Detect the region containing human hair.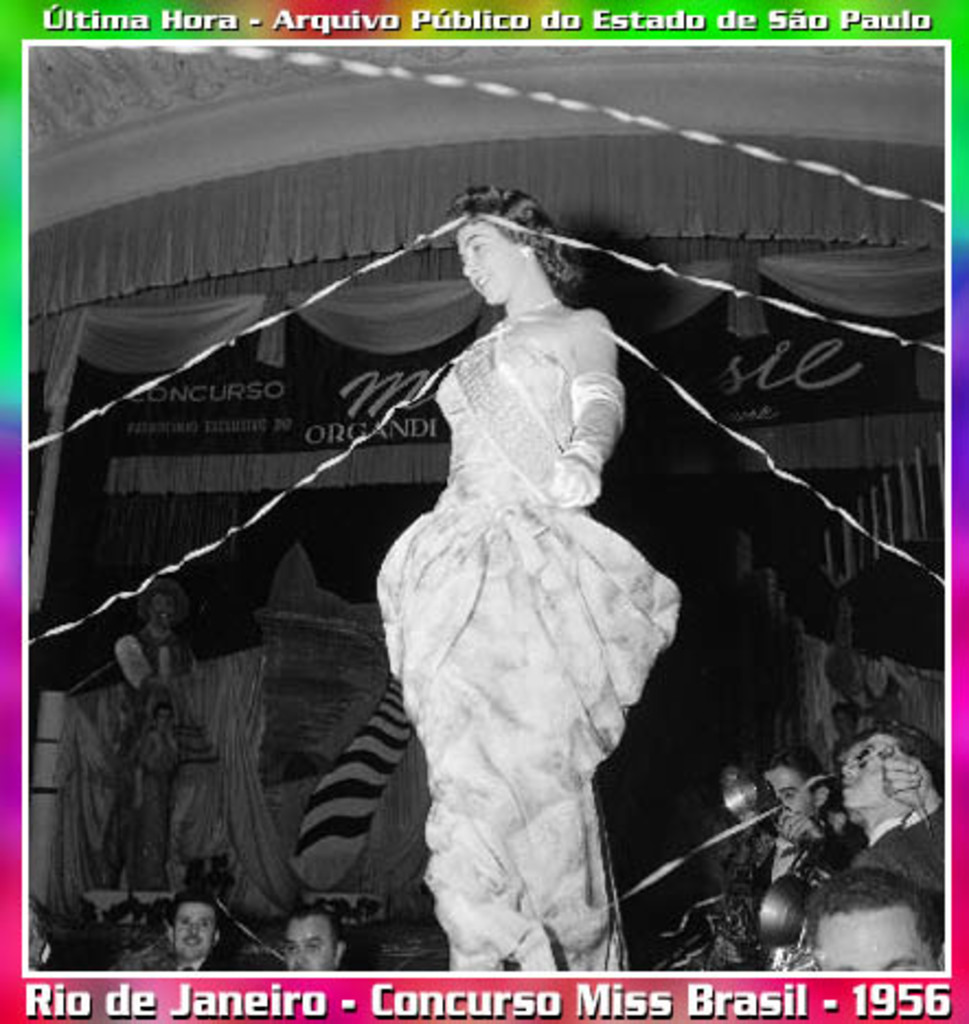
Rect(138, 570, 186, 603).
